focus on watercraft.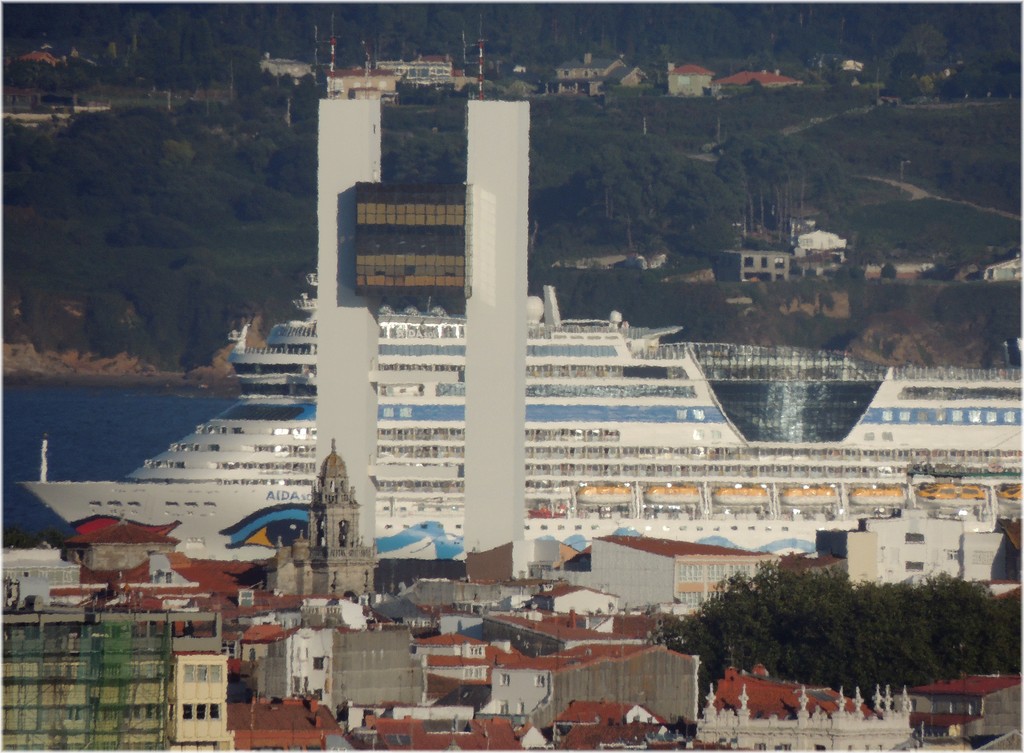
Focused at 21,277,1023,482.
